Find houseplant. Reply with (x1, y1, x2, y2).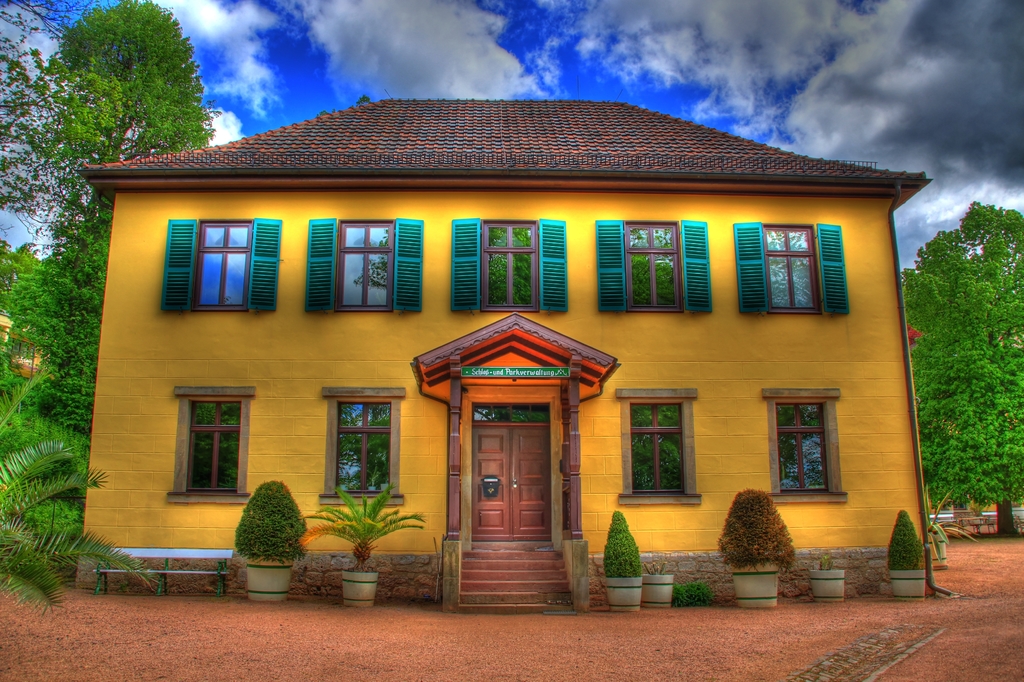
(931, 507, 950, 567).
